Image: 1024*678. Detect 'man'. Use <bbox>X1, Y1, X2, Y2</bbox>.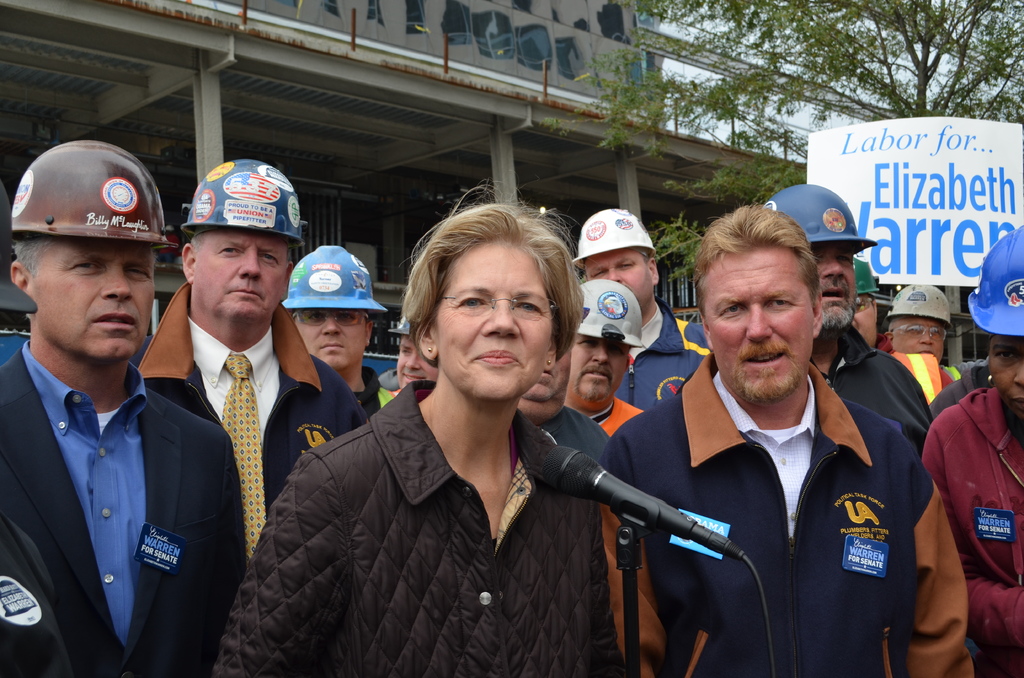
<bbox>596, 202, 971, 677</bbox>.
